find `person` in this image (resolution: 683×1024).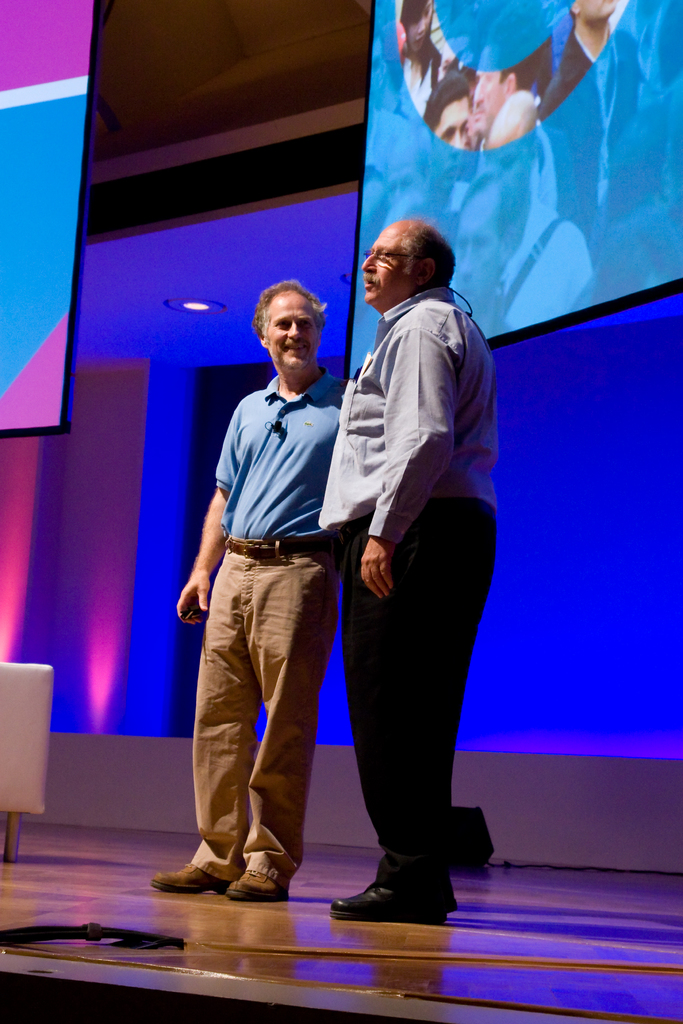
bbox=(345, 0, 682, 362).
